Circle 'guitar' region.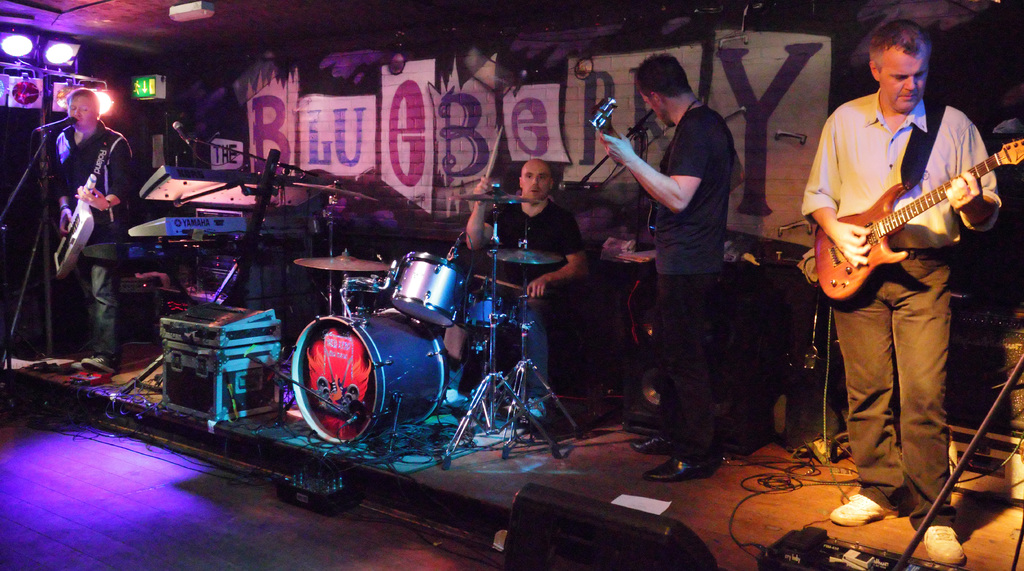
Region: Rect(583, 97, 664, 249).
